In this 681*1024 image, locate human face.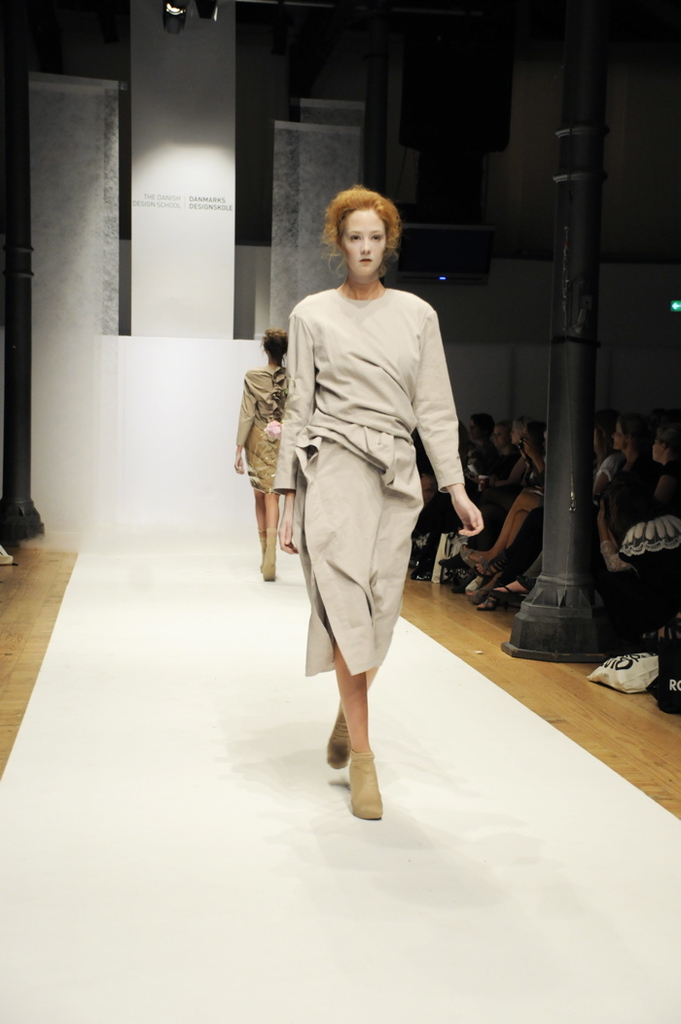
Bounding box: Rect(343, 212, 384, 274).
